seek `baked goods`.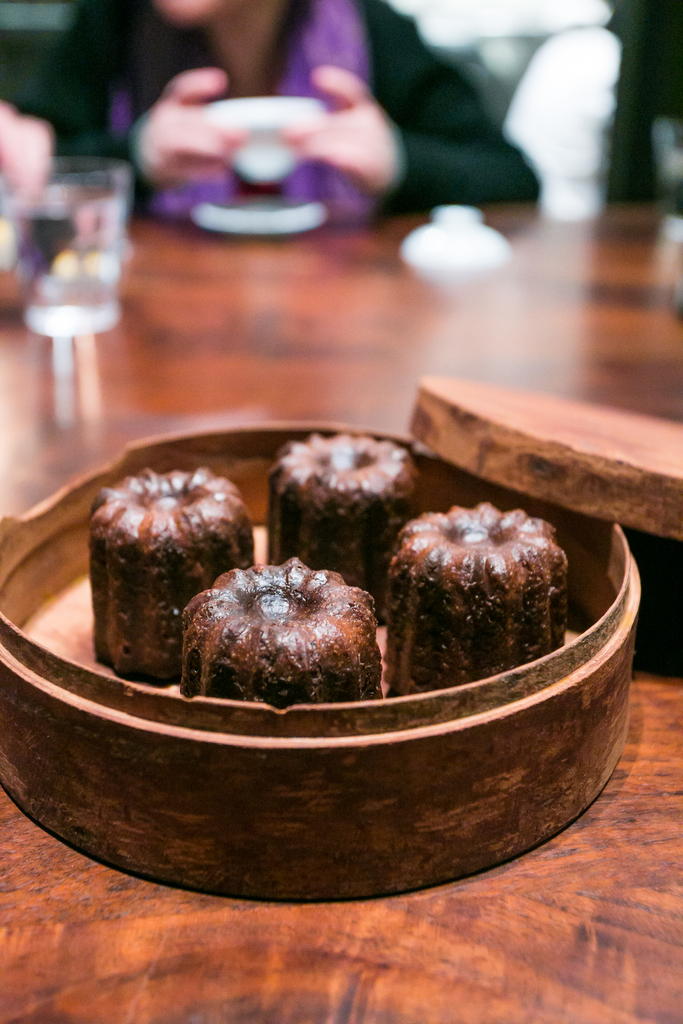
left=179, top=559, right=382, bottom=710.
